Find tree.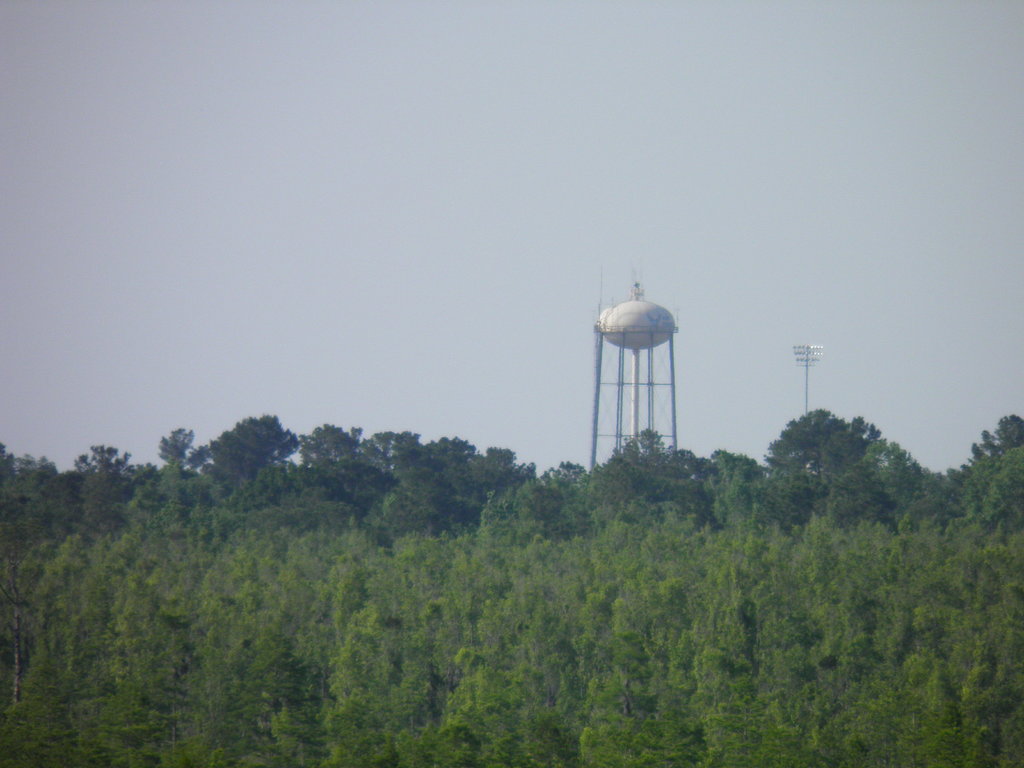
bbox(620, 427, 702, 509).
